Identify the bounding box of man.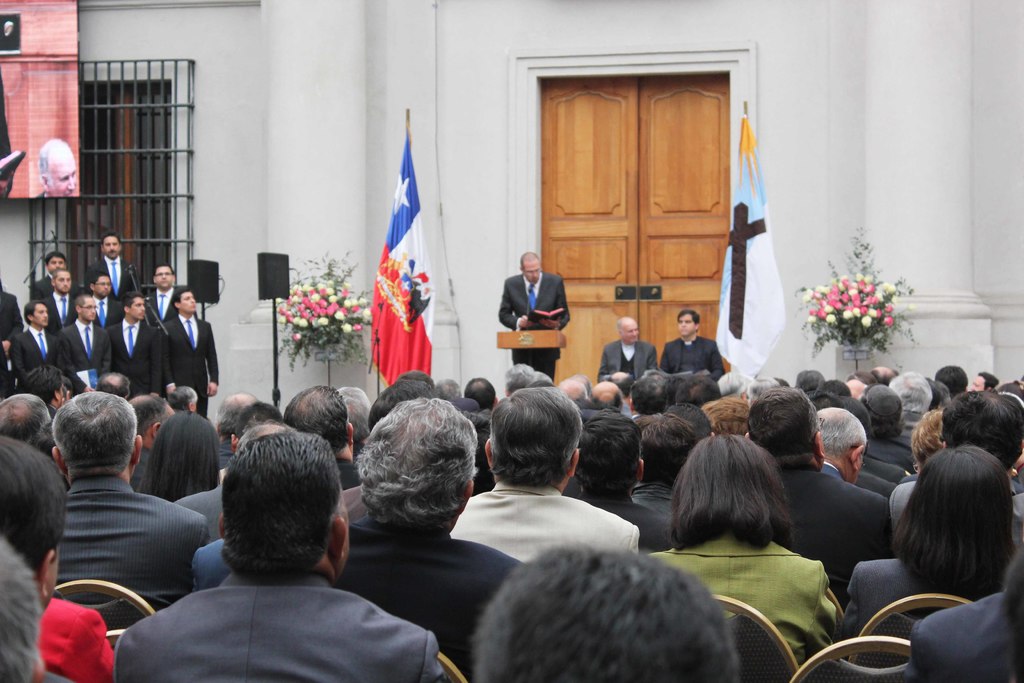
x1=36 y1=138 x2=79 y2=199.
